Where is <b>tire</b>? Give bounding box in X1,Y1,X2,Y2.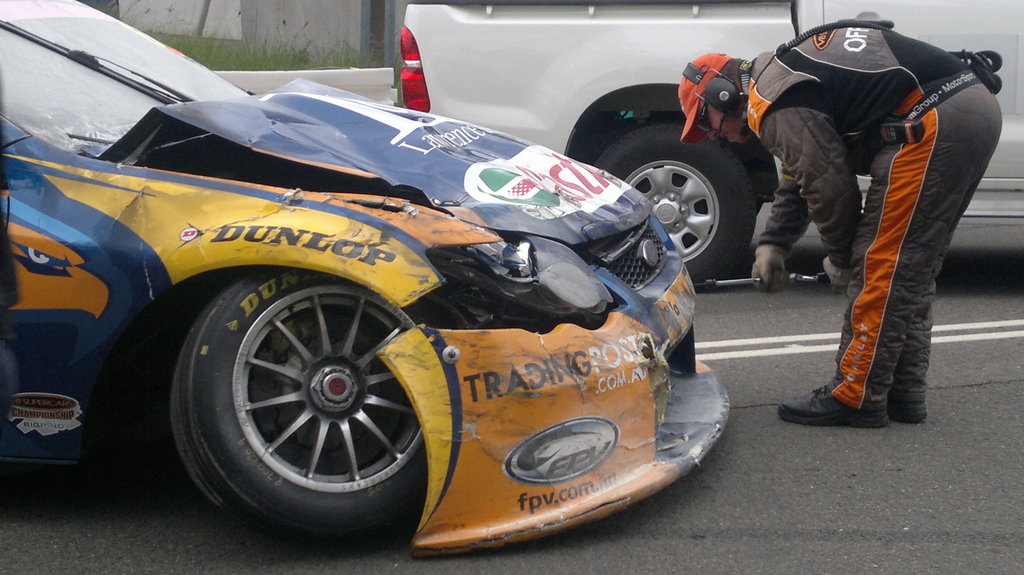
593,123,755,287.
